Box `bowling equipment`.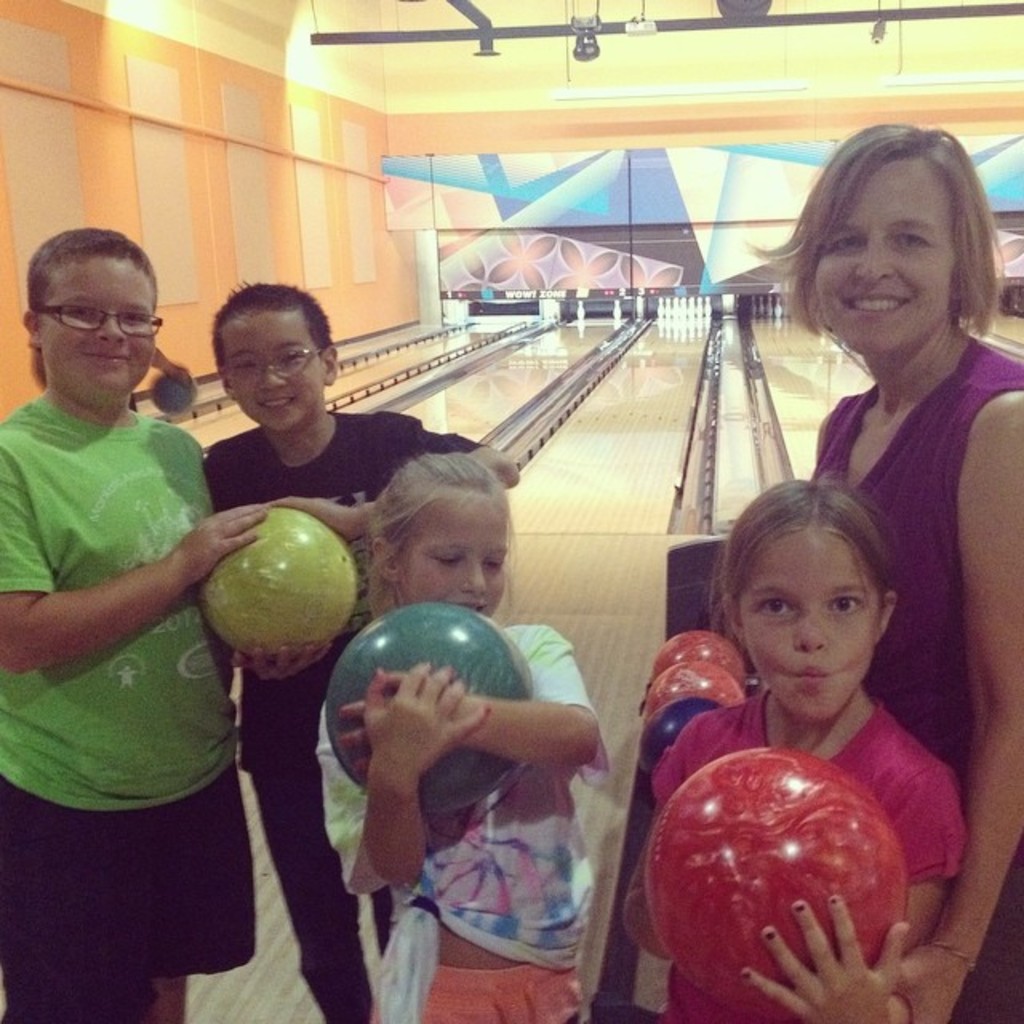
l=629, t=739, r=909, b=1019.
